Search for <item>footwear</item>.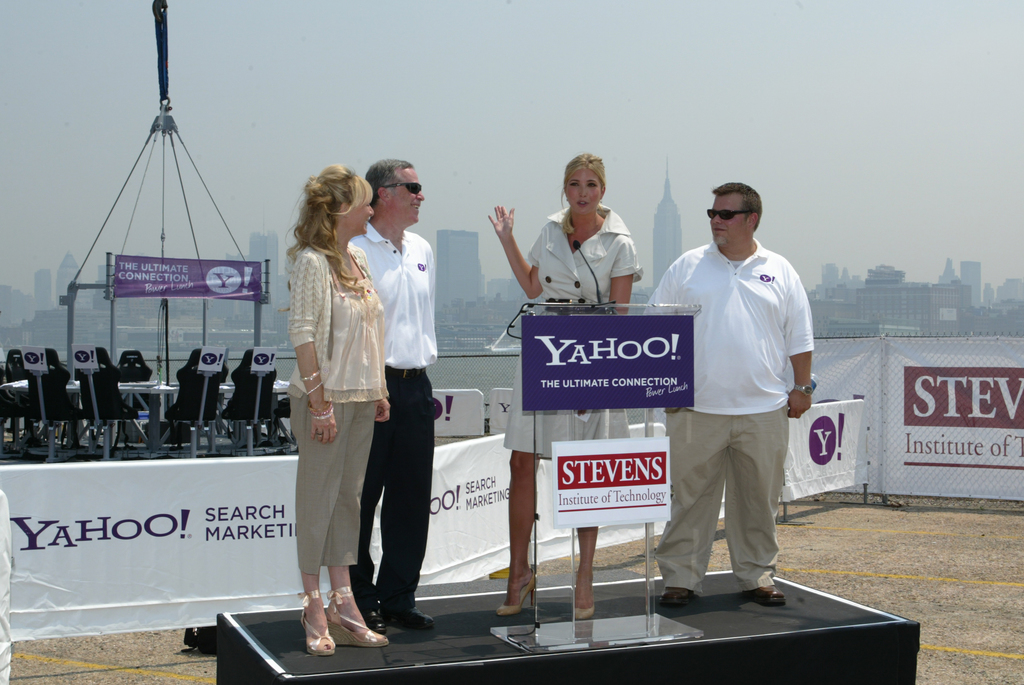
Found at {"left": 363, "top": 609, "right": 392, "bottom": 634}.
